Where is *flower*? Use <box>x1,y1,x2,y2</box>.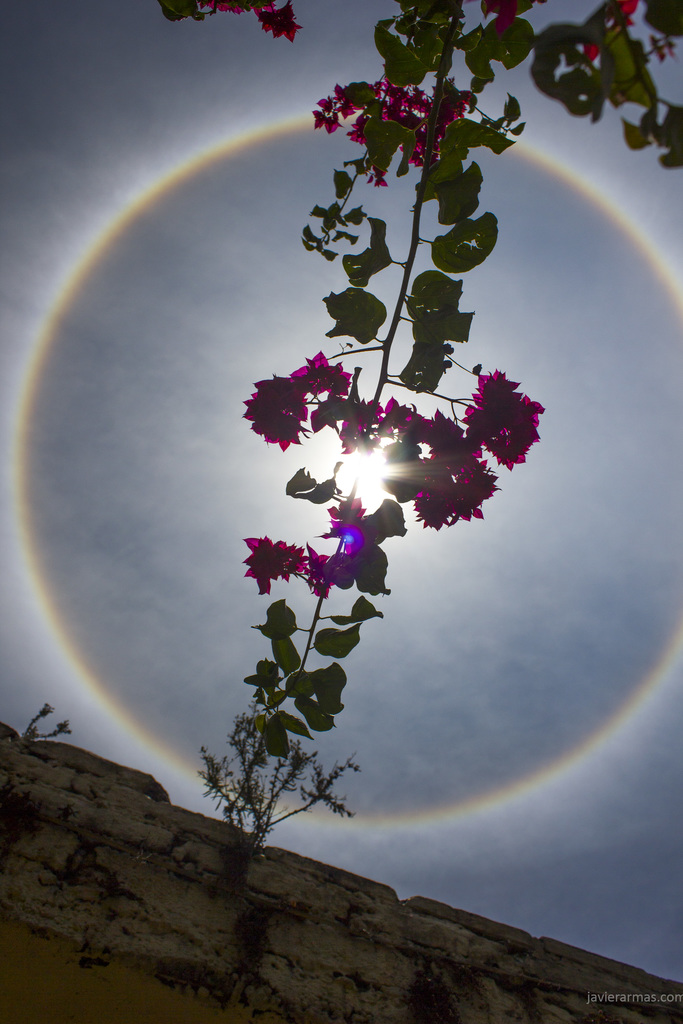
<box>236,527,303,595</box>.
